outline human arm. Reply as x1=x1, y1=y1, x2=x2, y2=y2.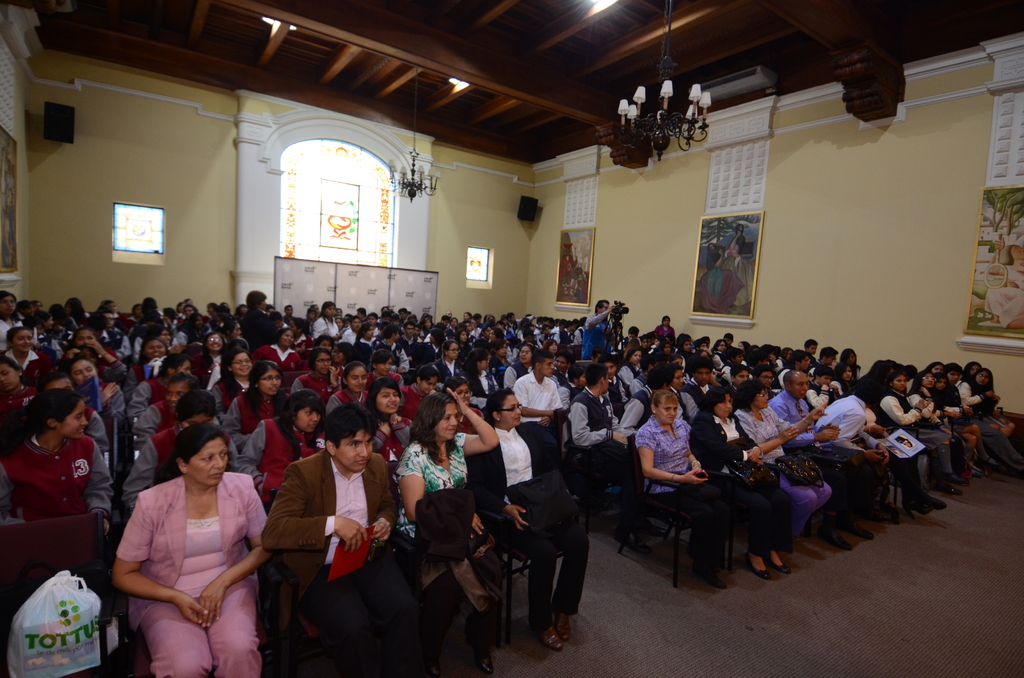
x1=768, y1=399, x2=842, y2=441.
